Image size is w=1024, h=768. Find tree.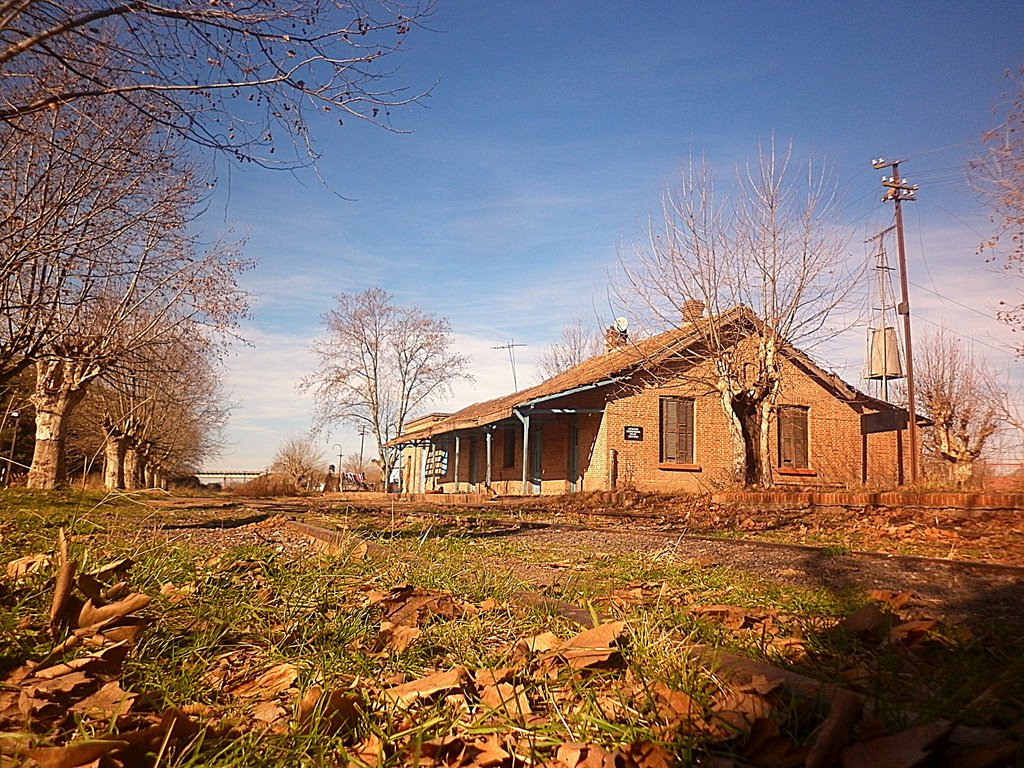
301 287 477 485.
